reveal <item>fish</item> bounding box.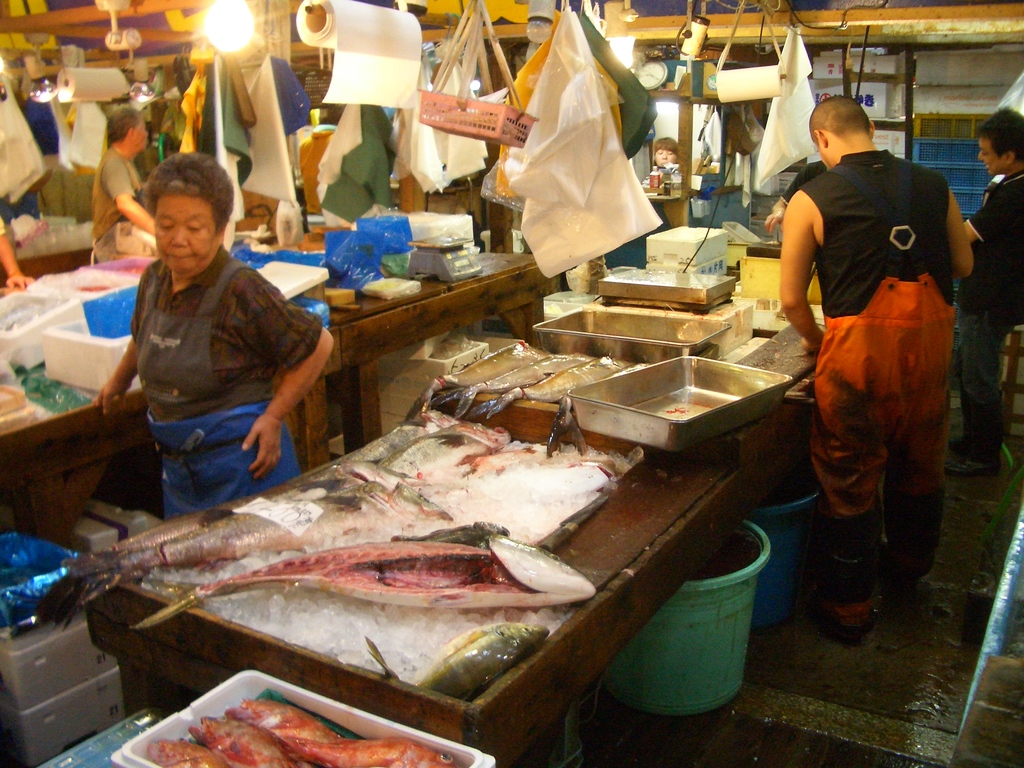
Revealed: [left=59, top=515, right=329, bottom=625].
